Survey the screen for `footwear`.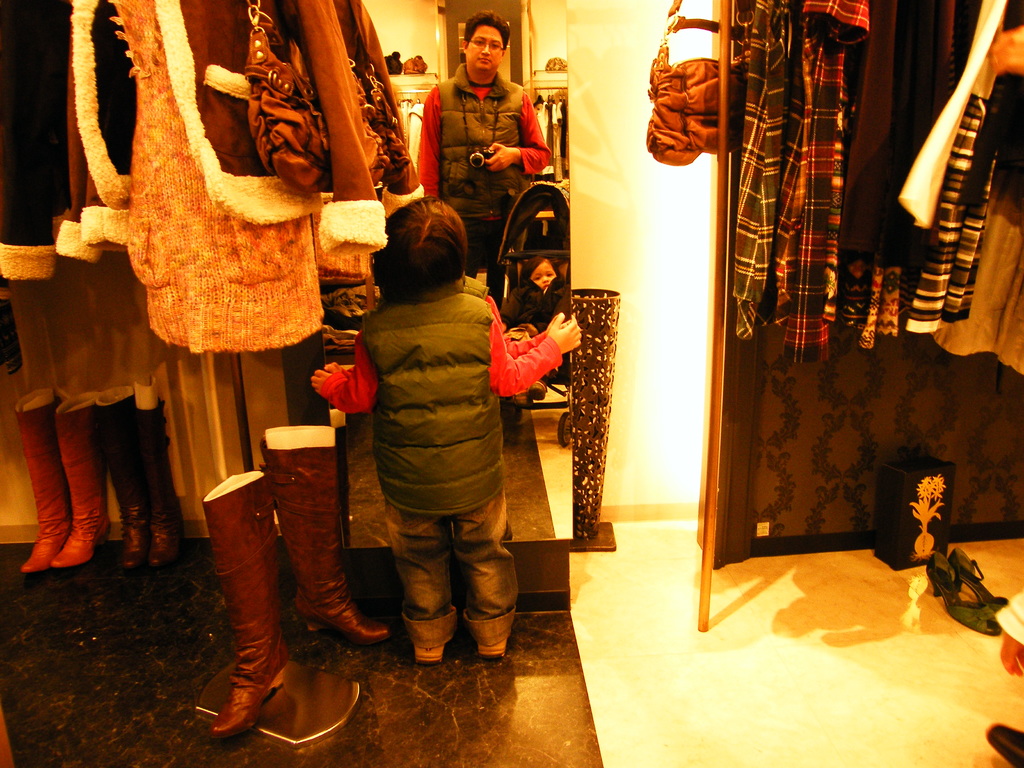
Survey found: (x1=476, y1=634, x2=508, y2=658).
